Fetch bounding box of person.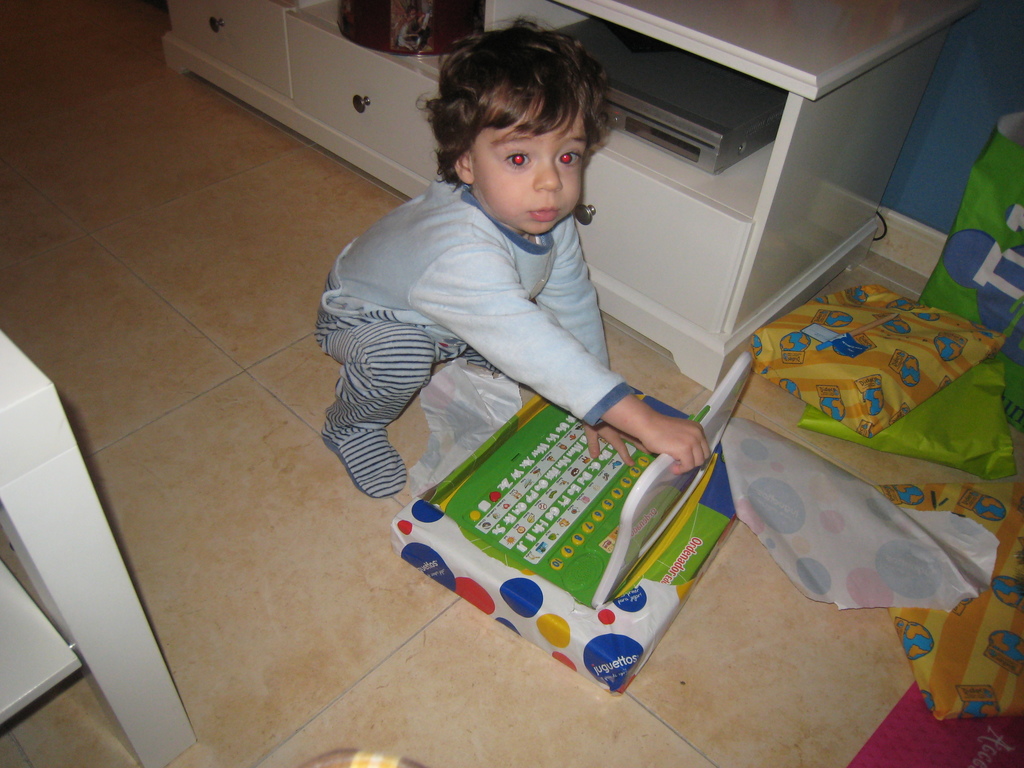
Bbox: (x1=320, y1=22, x2=673, y2=535).
